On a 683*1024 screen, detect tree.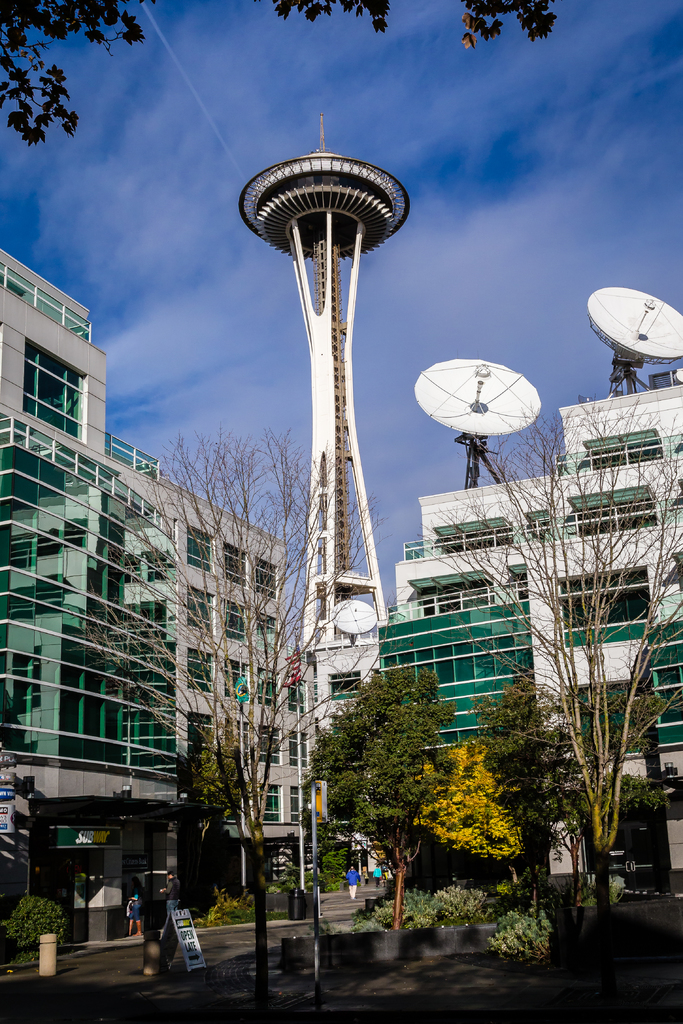
<region>180, 728, 266, 911</region>.
